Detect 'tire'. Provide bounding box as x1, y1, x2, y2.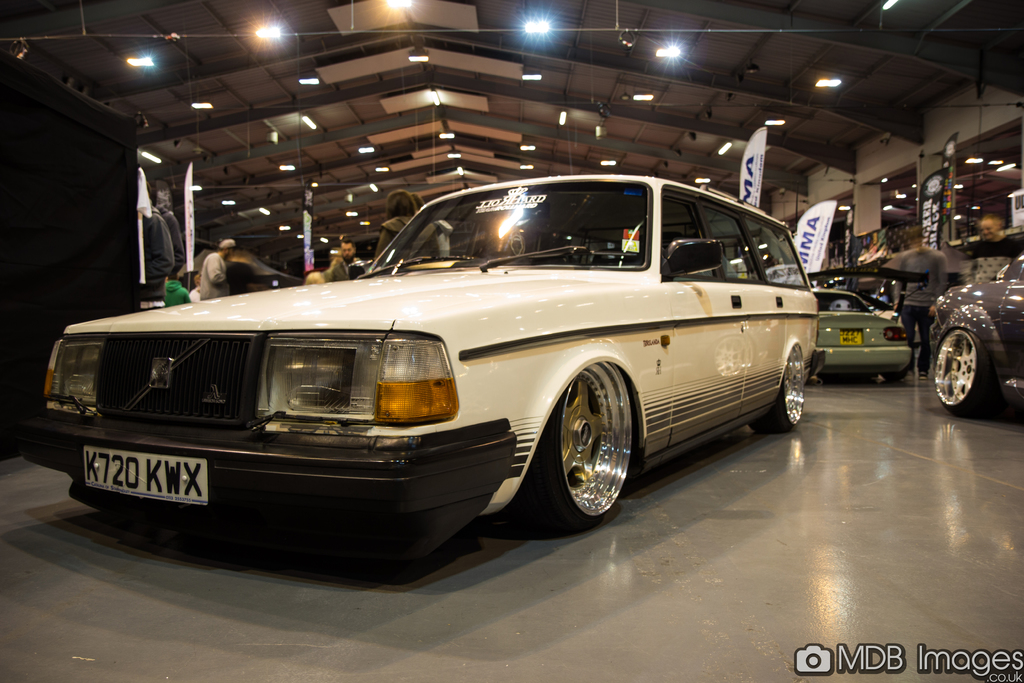
518, 363, 634, 532.
